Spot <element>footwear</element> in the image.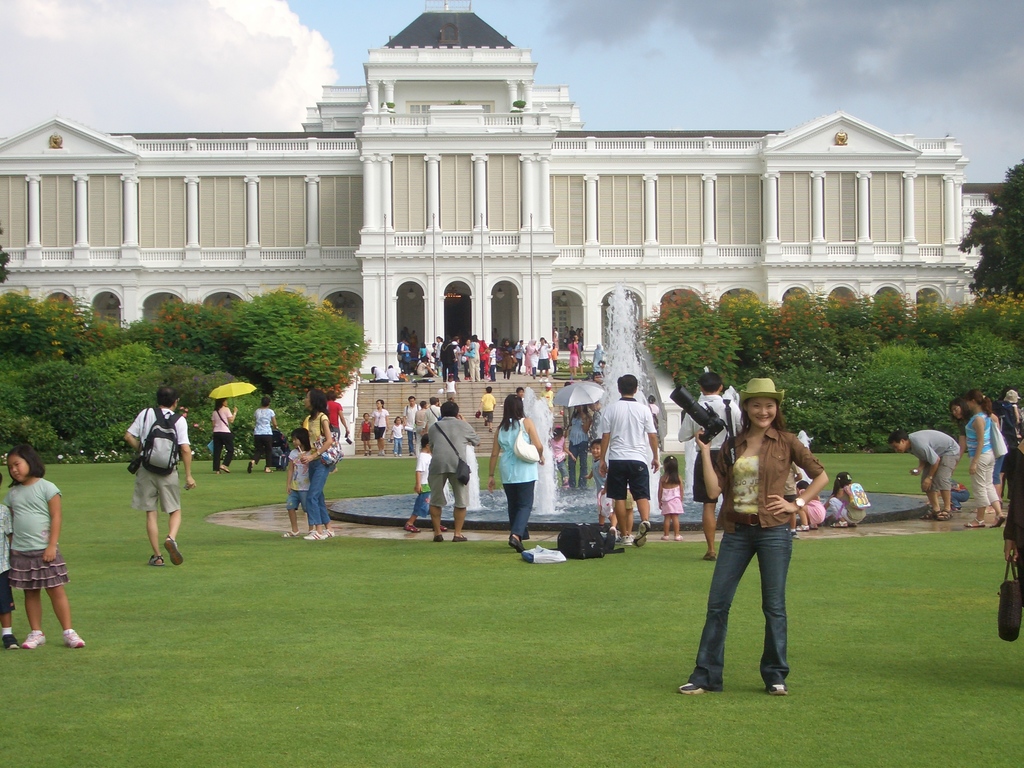
<element>footwear</element> found at rect(938, 511, 955, 520).
